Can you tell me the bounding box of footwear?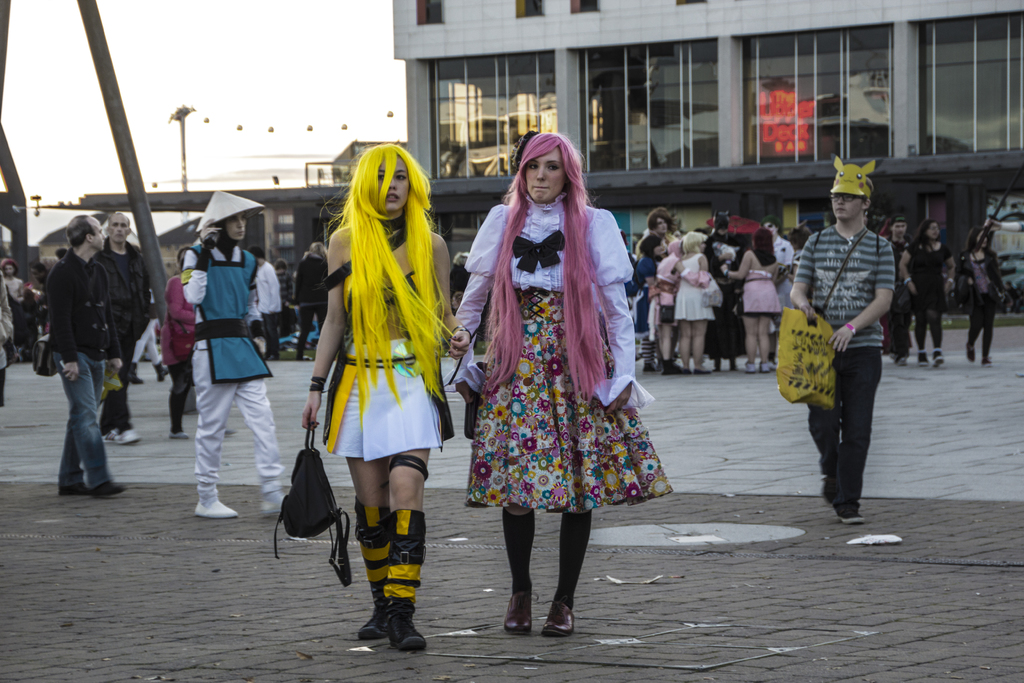
crop(911, 352, 929, 370).
